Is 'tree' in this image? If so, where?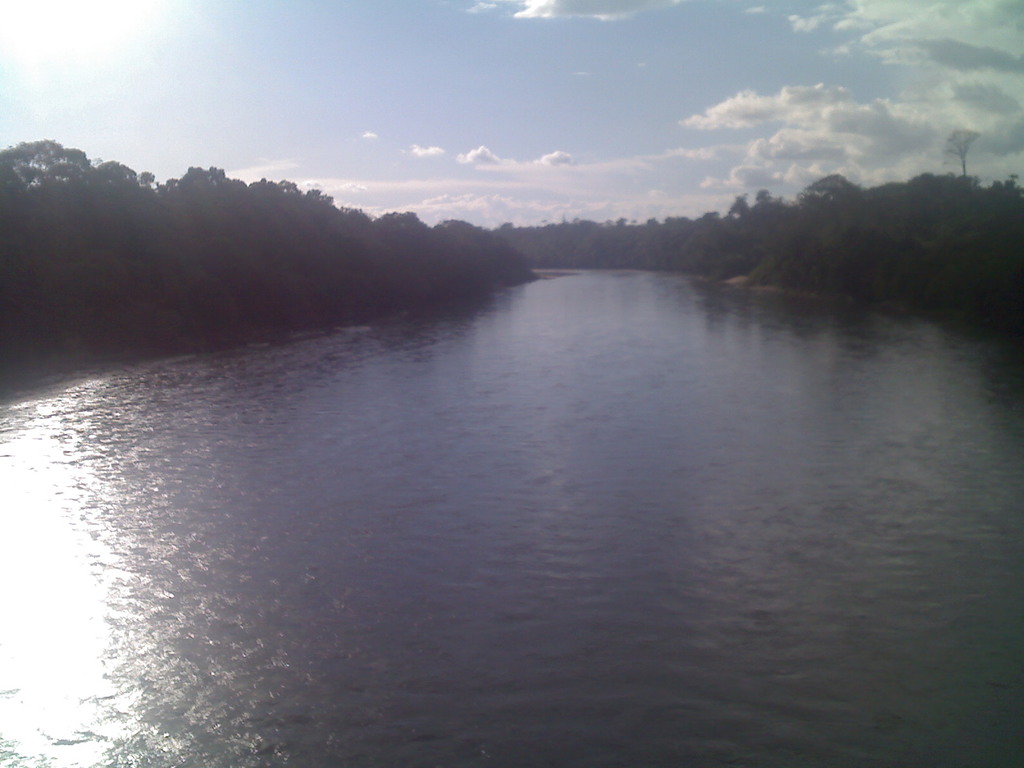
Yes, at [left=59, top=146, right=97, bottom=259].
